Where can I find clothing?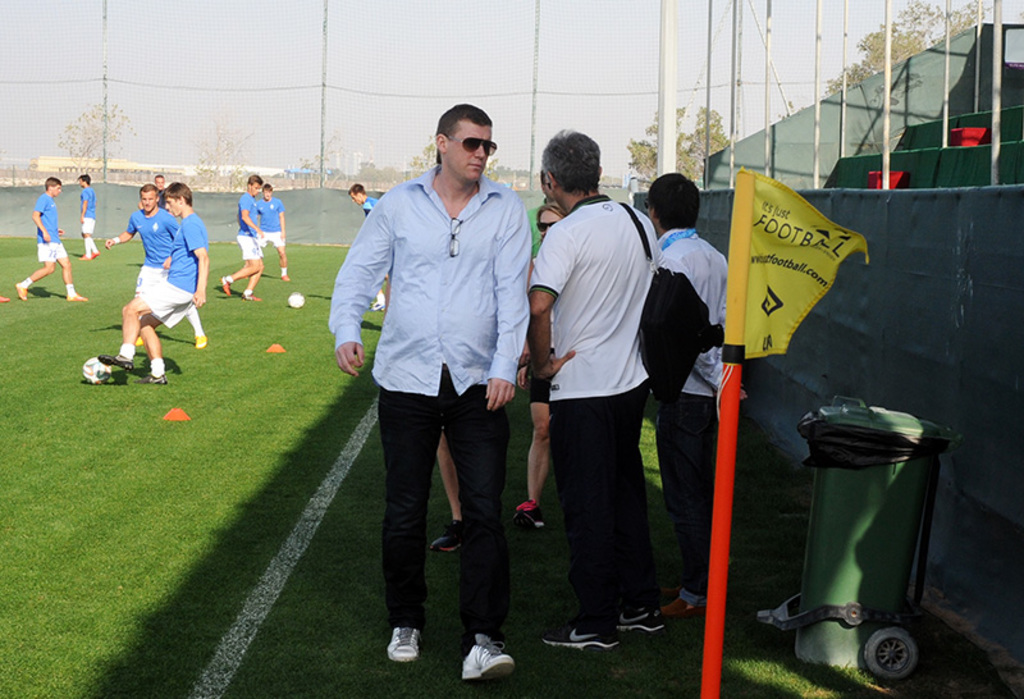
You can find it at box(77, 182, 99, 237).
